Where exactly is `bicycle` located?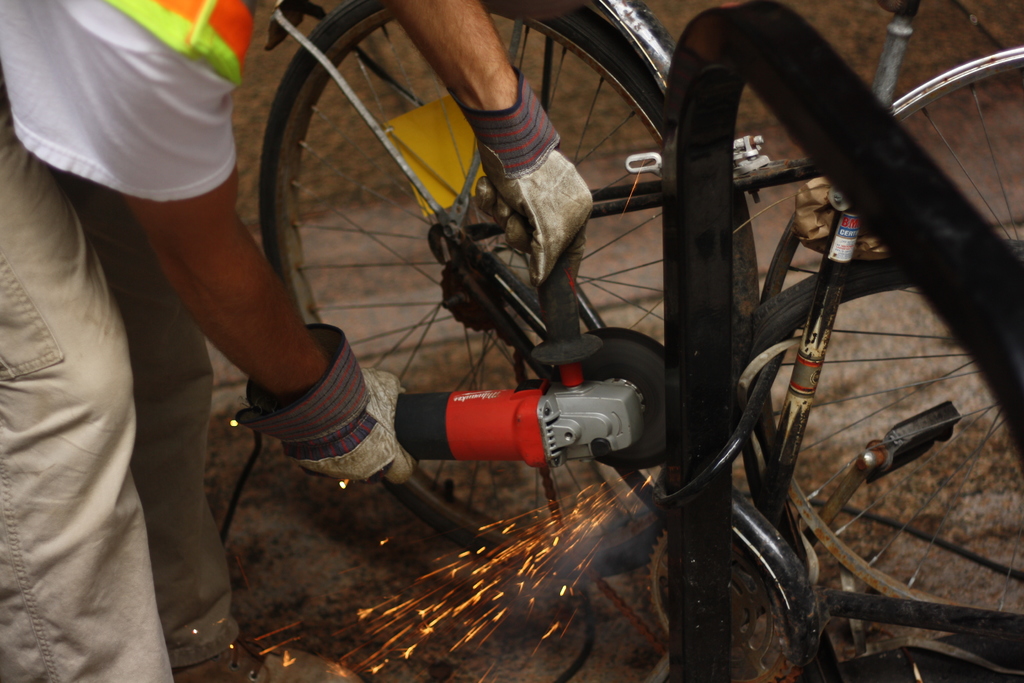
Its bounding box is Rect(209, 0, 973, 648).
